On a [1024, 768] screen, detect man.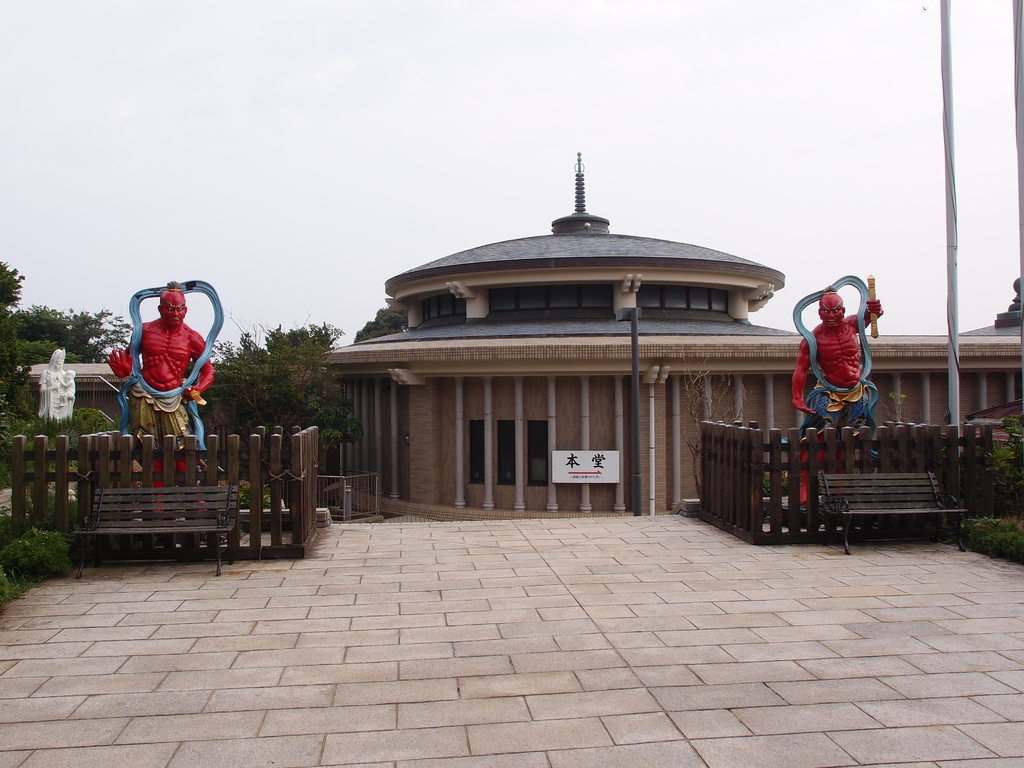
region(788, 286, 886, 506).
